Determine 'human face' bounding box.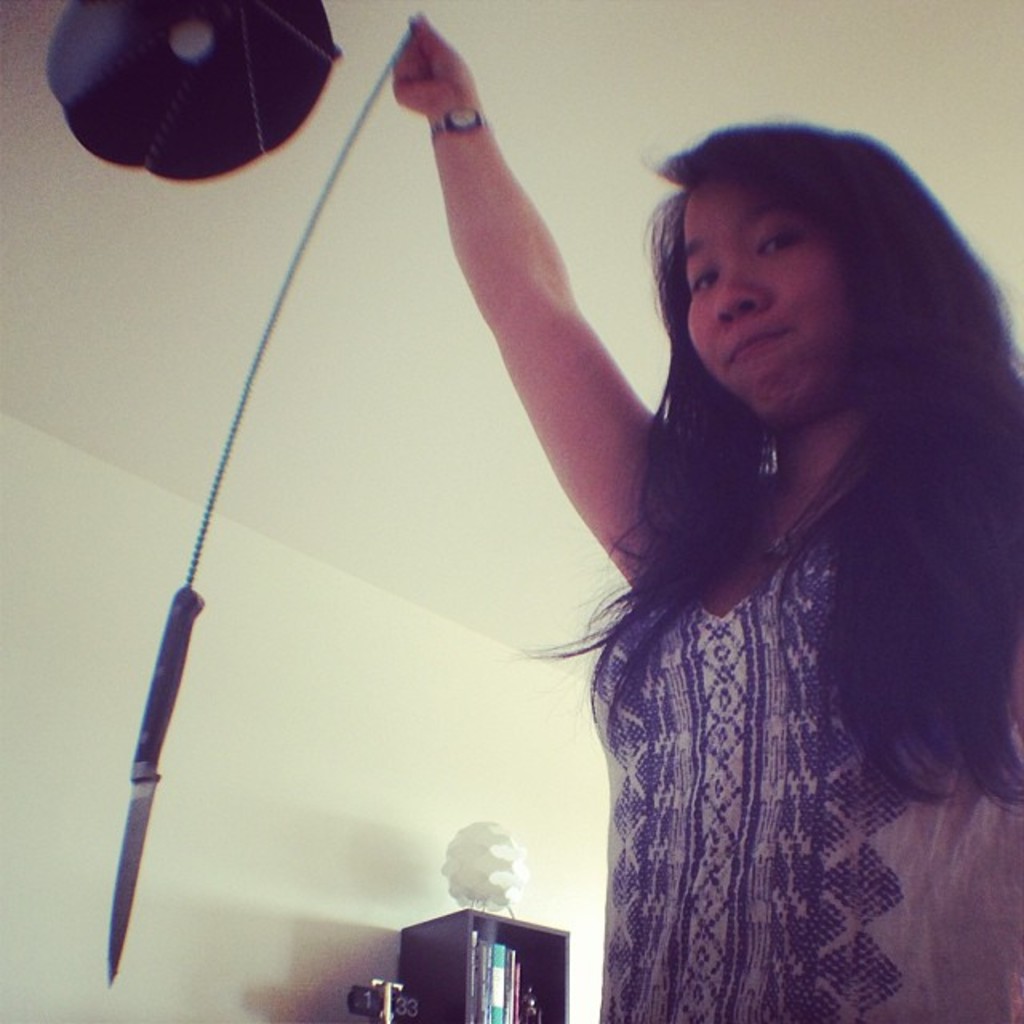
Determined: 680,187,851,429.
